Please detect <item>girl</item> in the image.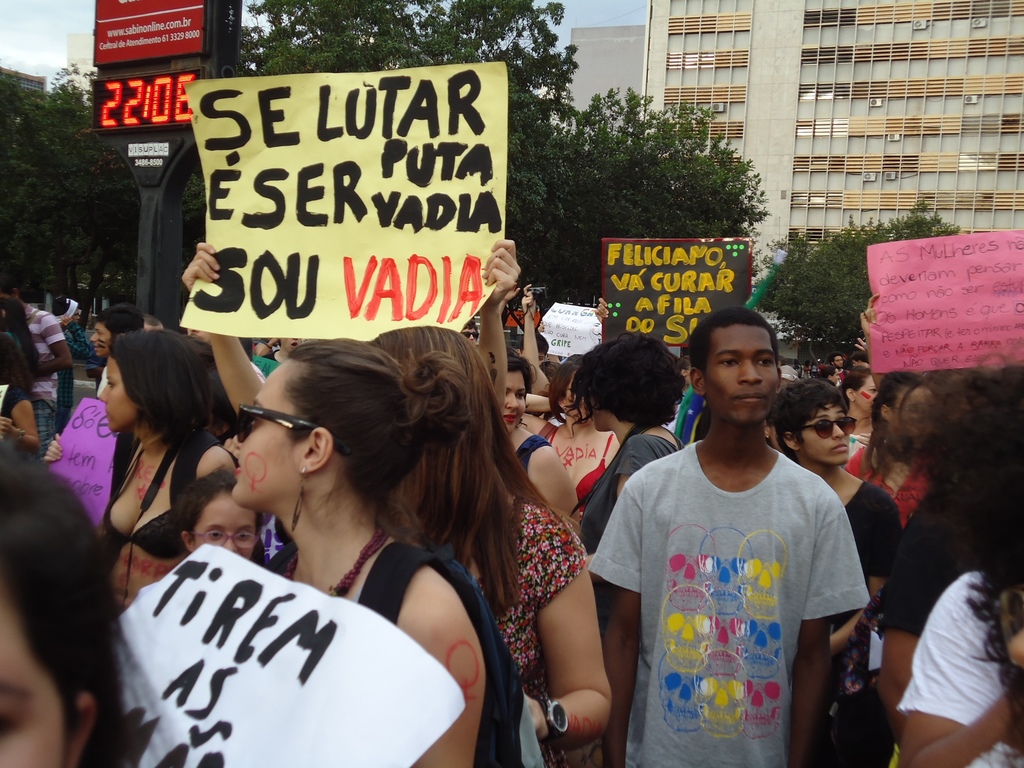
{"left": 0, "top": 434, "right": 190, "bottom": 767}.
